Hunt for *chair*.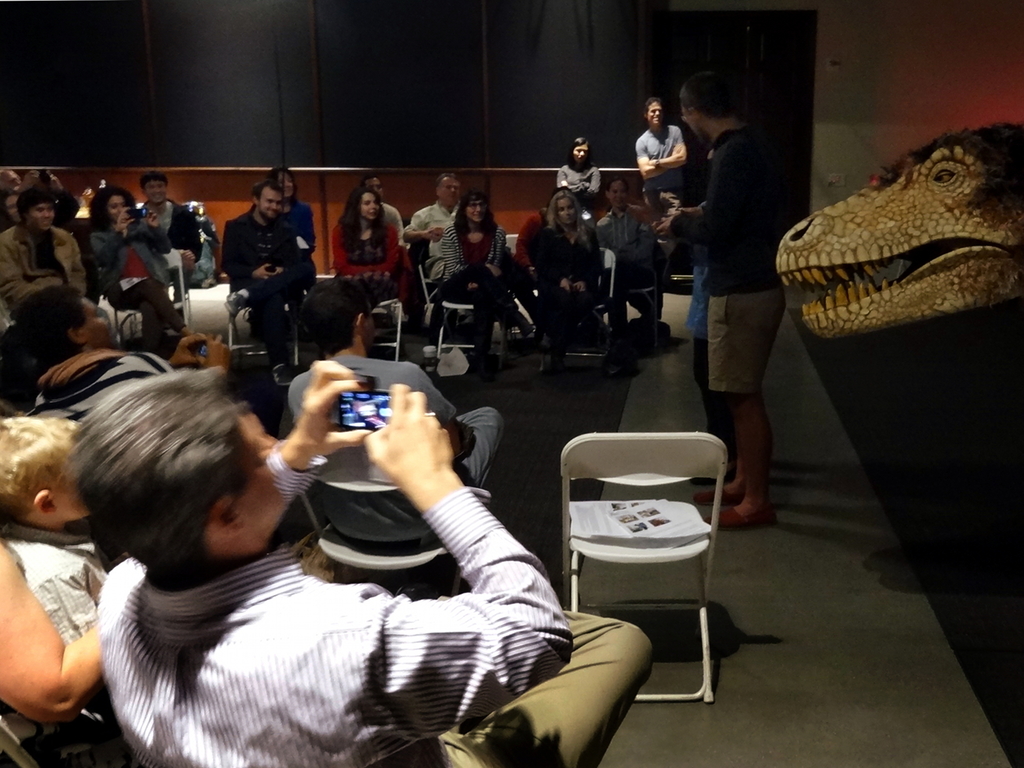
Hunted down at detection(369, 294, 404, 365).
